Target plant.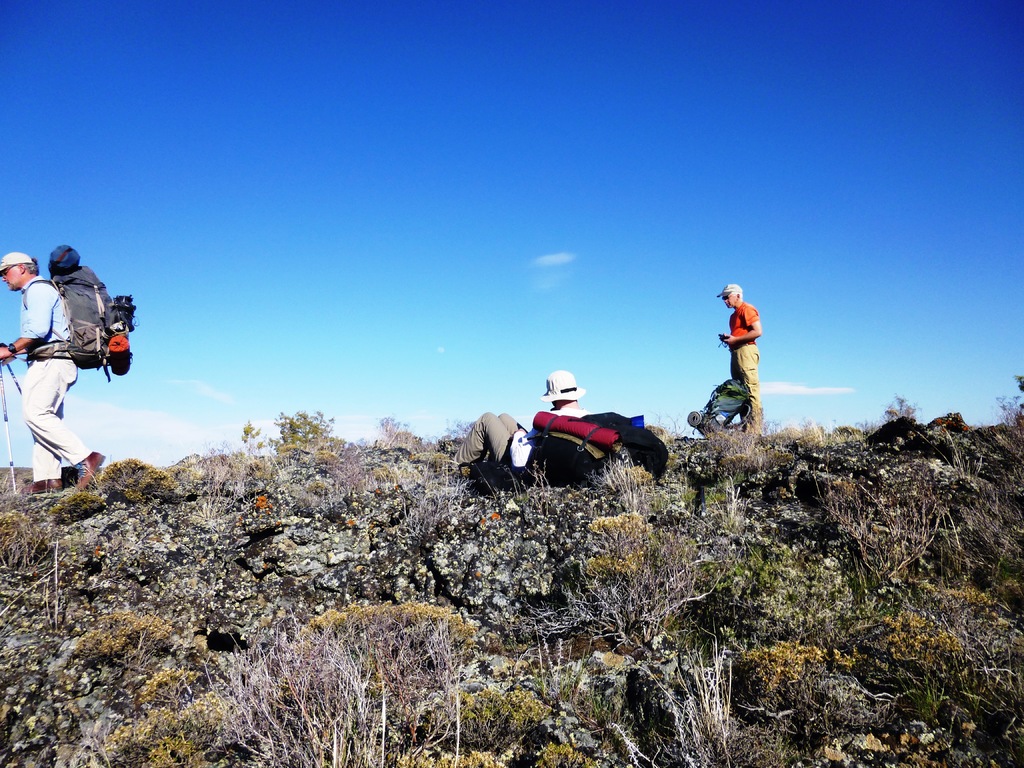
Target region: 720/421/767/466.
